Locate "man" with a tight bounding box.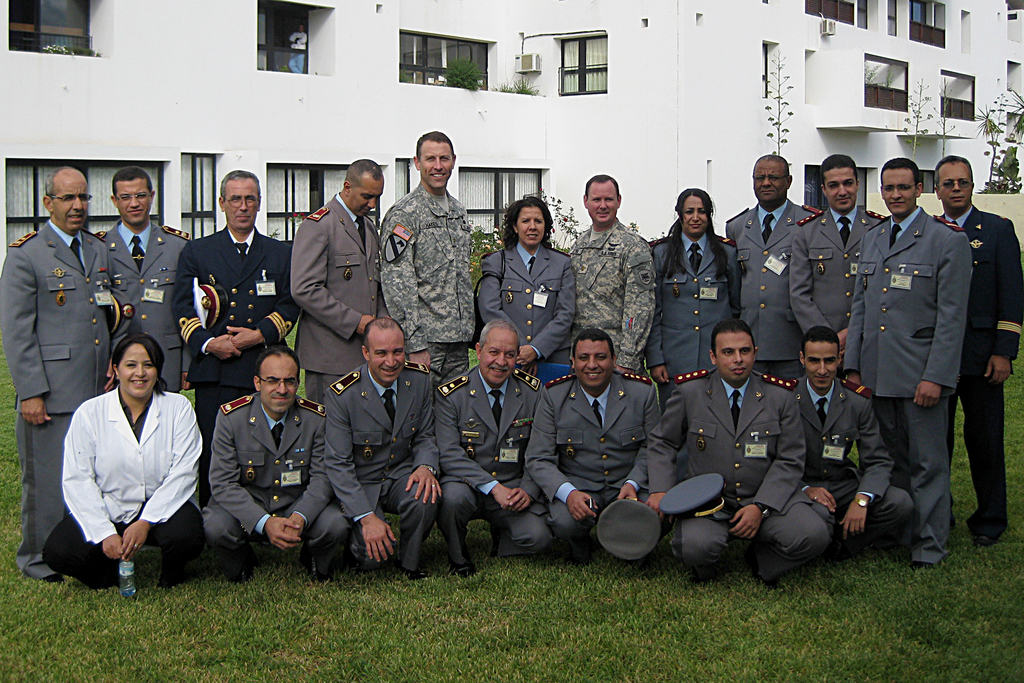
detection(203, 344, 350, 586).
